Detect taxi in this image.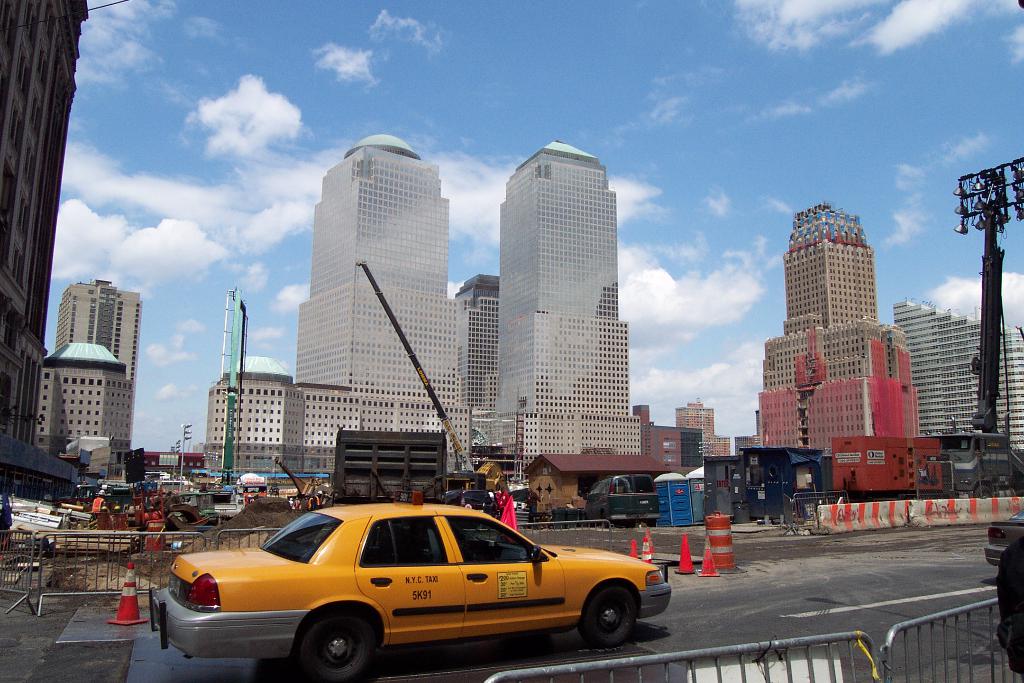
Detection: x1=155, y1=490, x2=669, y2=682.
